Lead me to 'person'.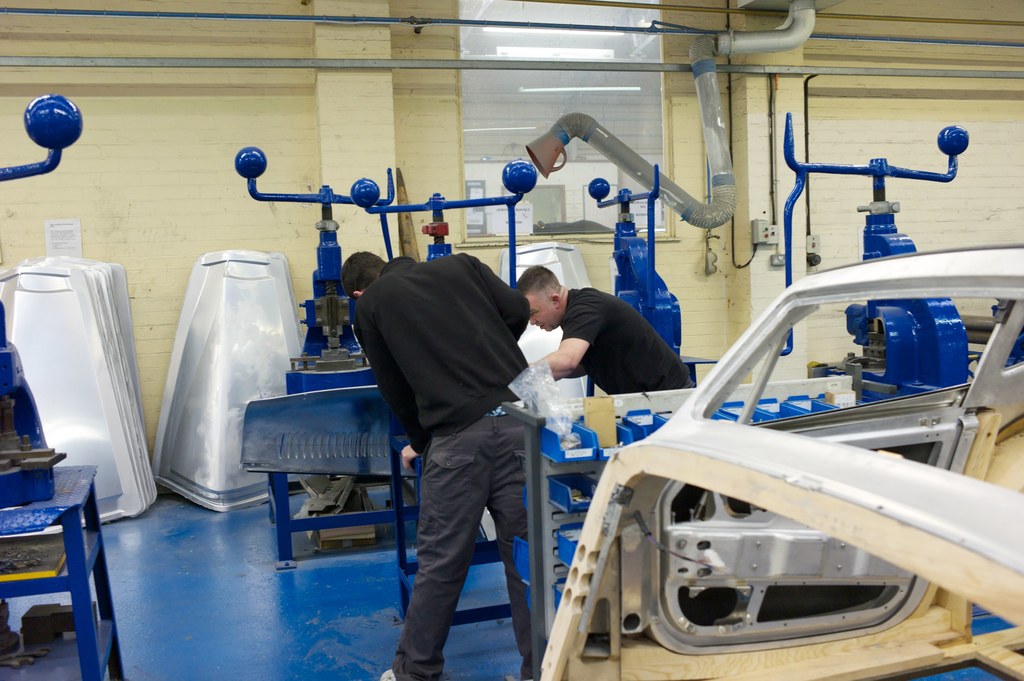
Lead to <box>514,260,698,412</box>.
